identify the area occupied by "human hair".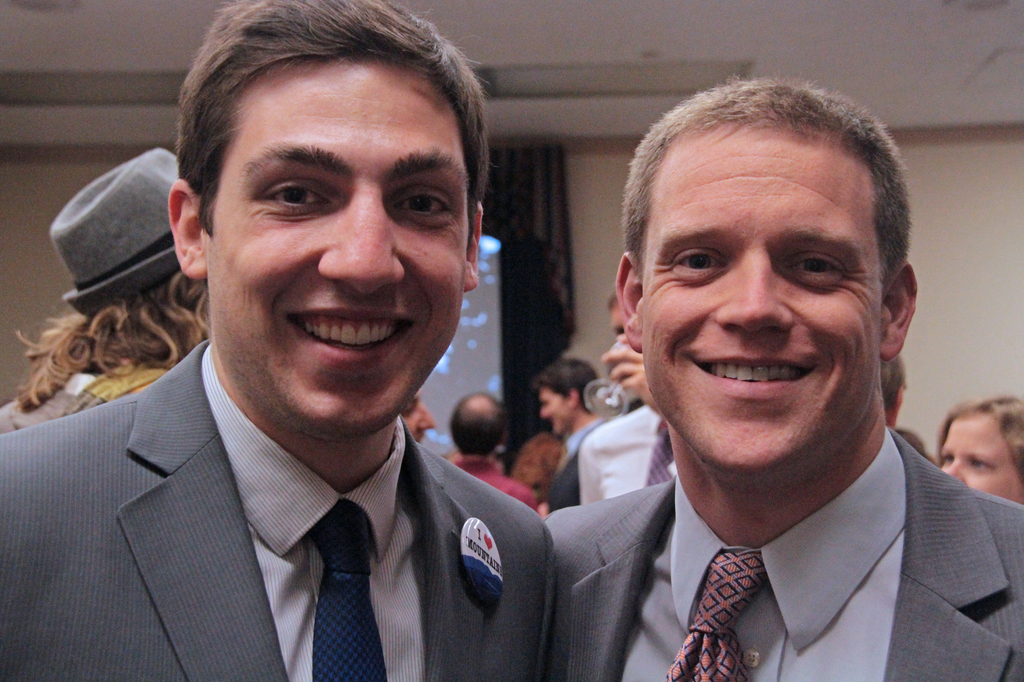
Area: l=528, t=358, r=601, b=412.
